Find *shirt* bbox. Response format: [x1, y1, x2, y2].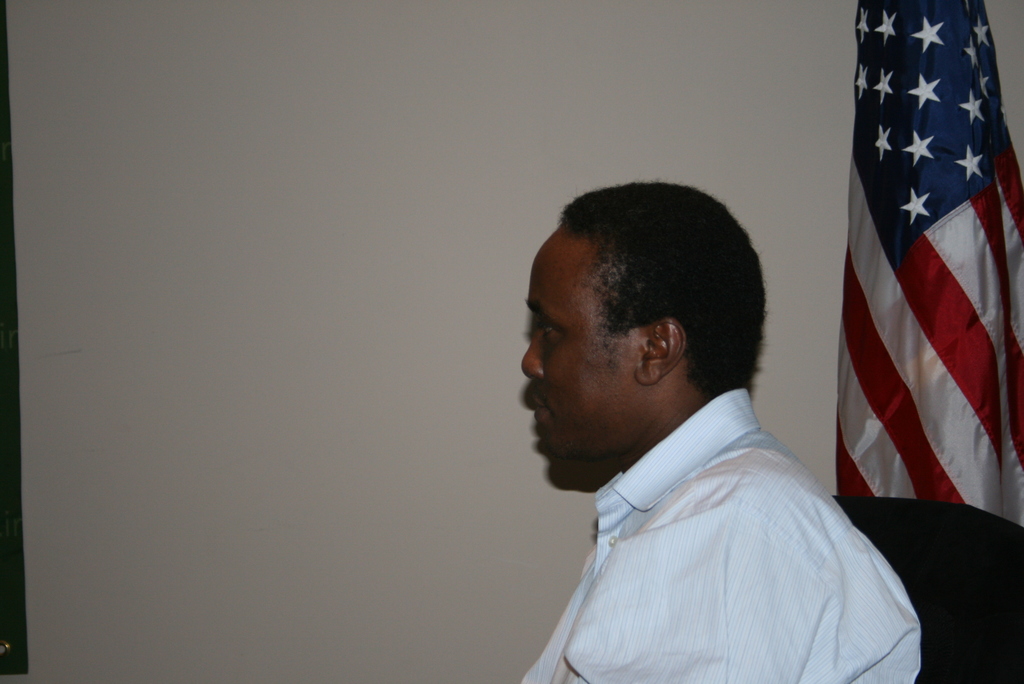
[481, 354, 929, 672].
